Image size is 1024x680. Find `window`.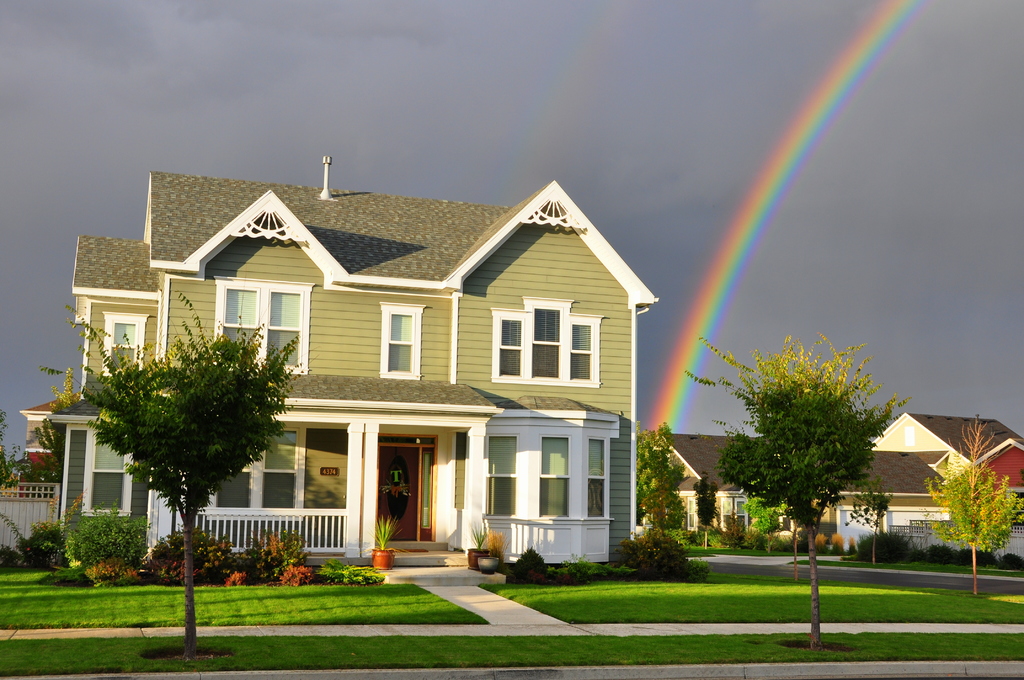
bbox=(378, 301, 428, 380).
